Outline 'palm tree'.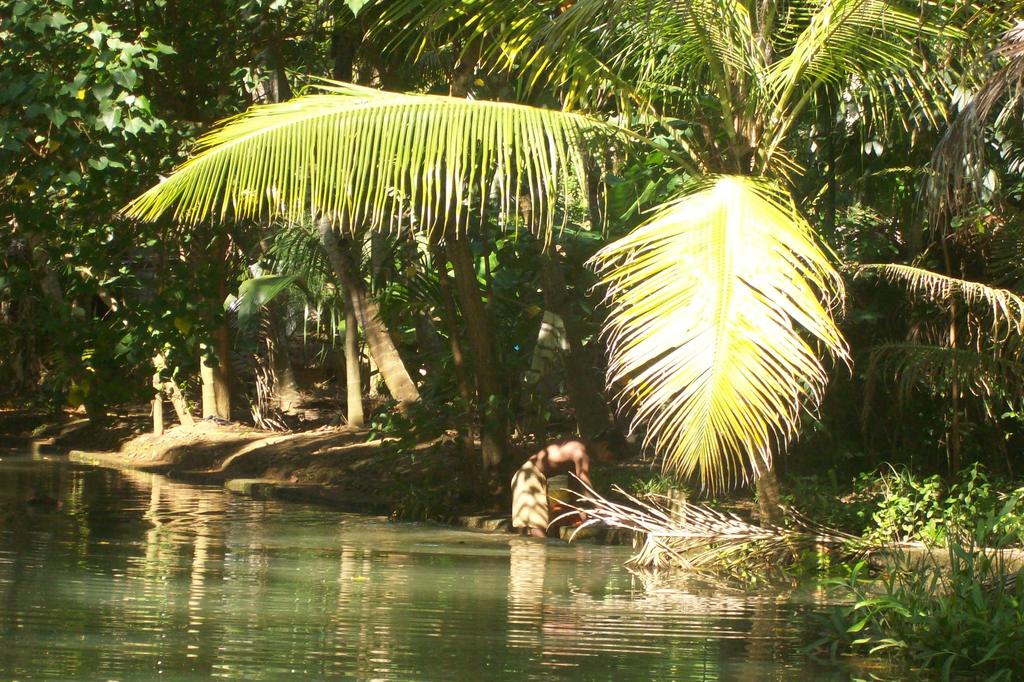
Outline: 387:0:572:414.
